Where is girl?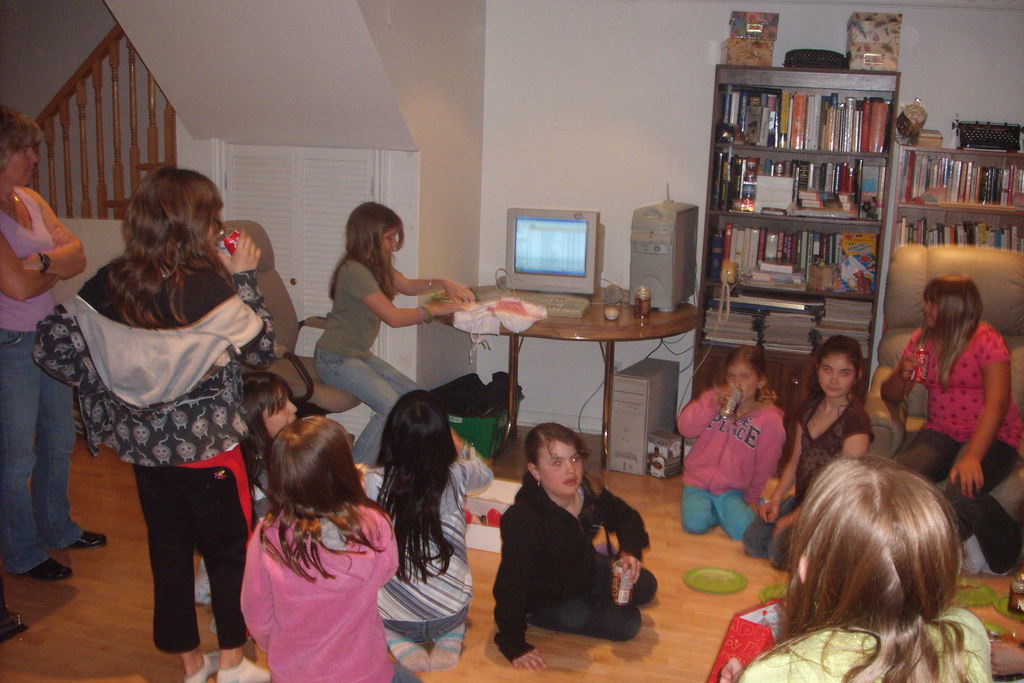
[x1=739, y1=336, x2=876, y2=570].
